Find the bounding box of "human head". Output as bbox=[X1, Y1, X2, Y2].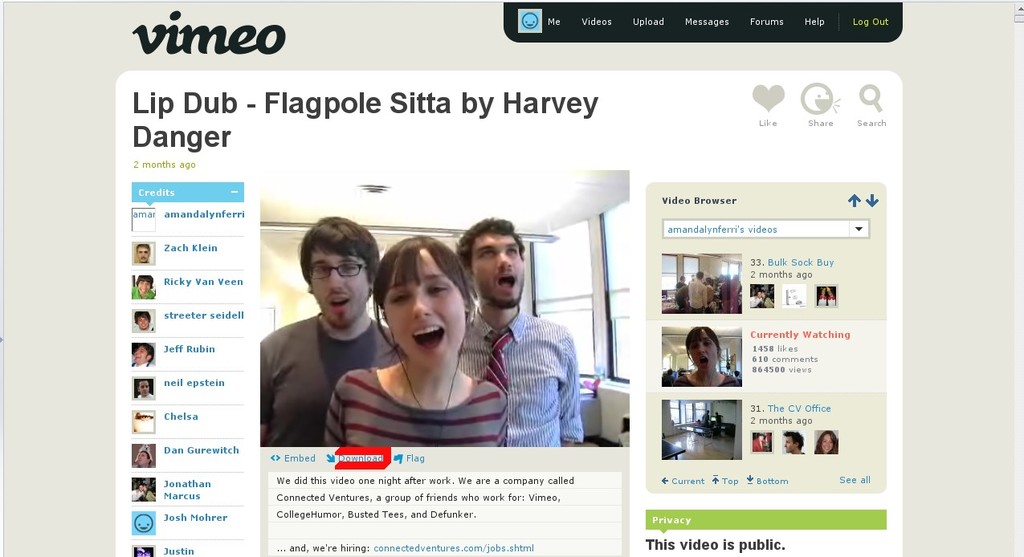
bbox=[137, 483, 142, 494].
